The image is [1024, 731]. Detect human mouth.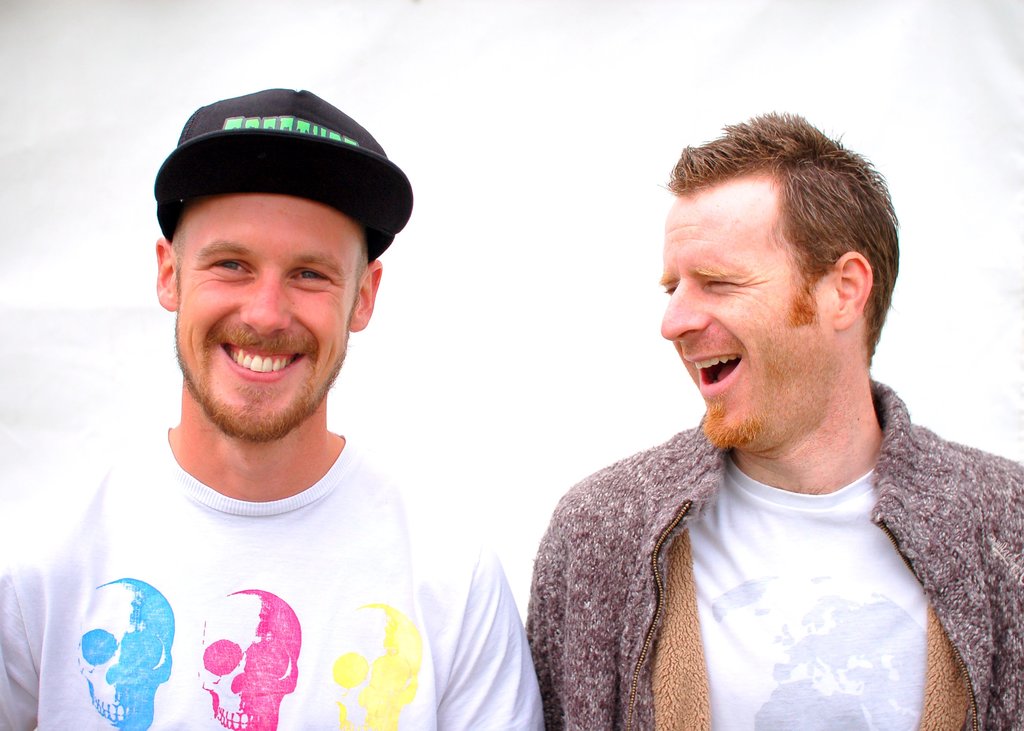
Detection: <box>221,343,303,382</box>.
